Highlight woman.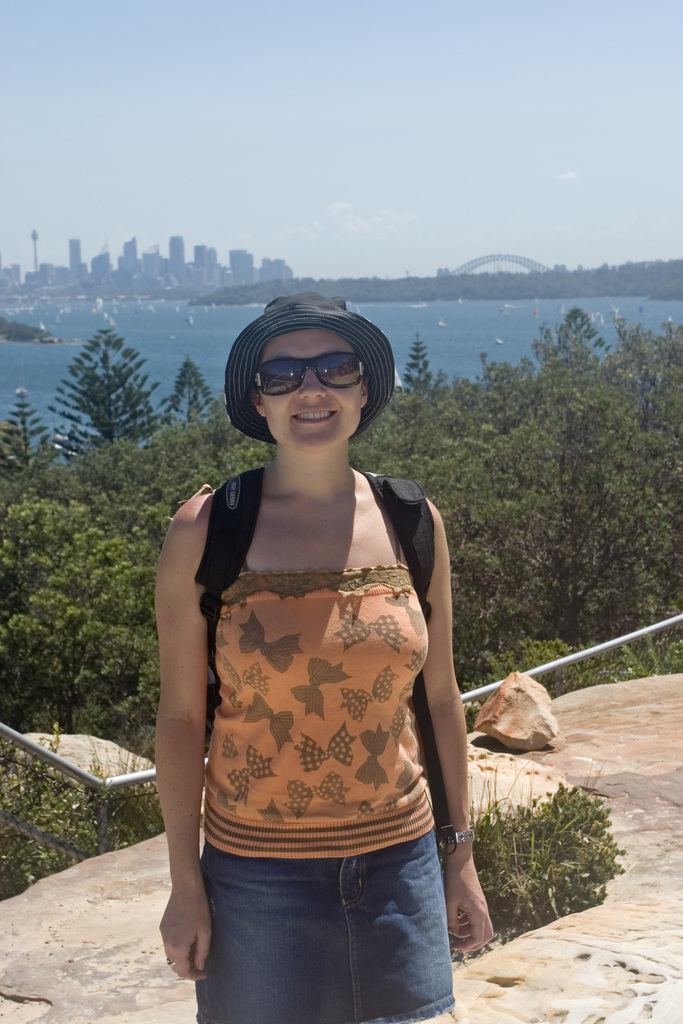
Highlighted region: detection(140, 296, 463, 1023).
